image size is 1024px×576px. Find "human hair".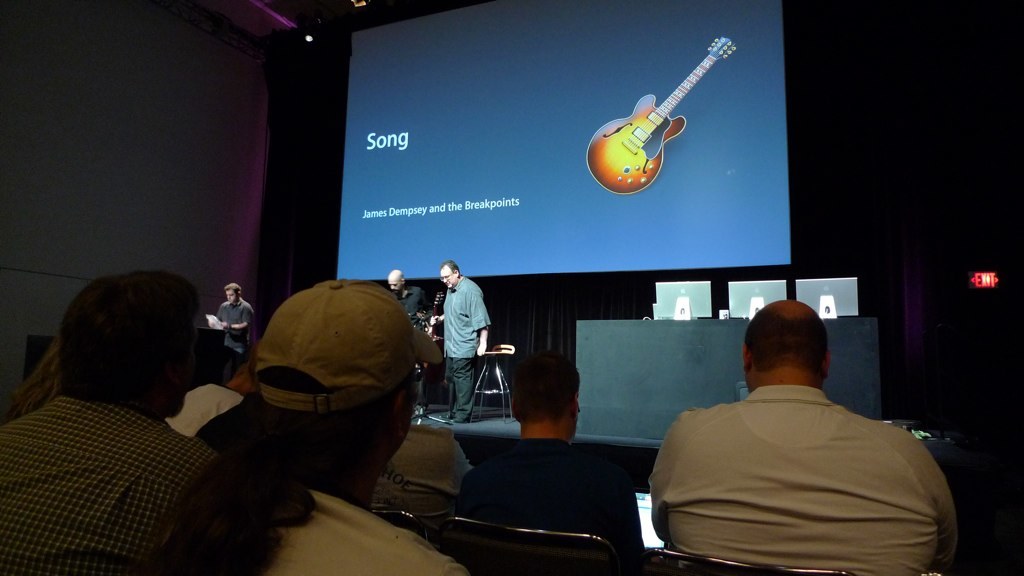
rect(509, 347, 584, 421).
